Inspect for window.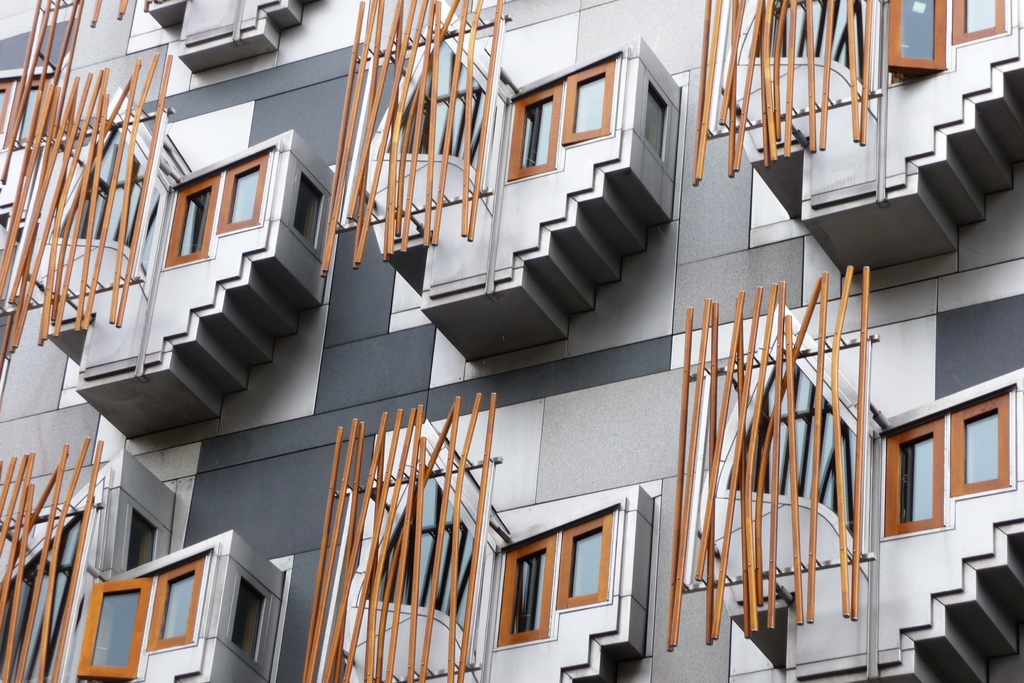
Inspection: x1=166 y1=170 x2=224 y2=265.
